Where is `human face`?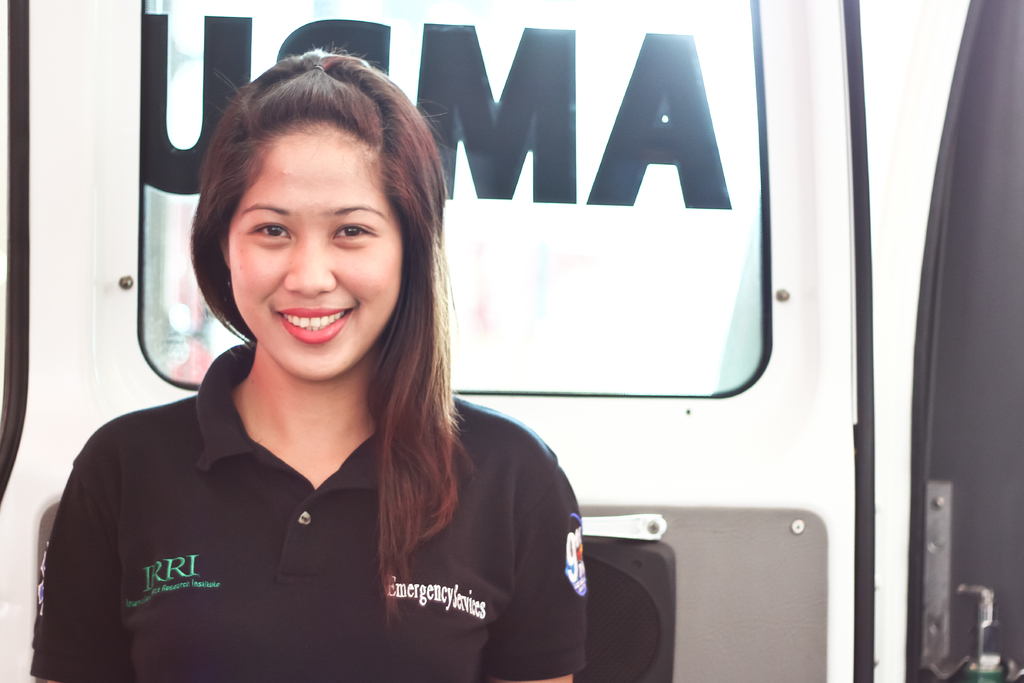
(230, 122, 416, 390).
